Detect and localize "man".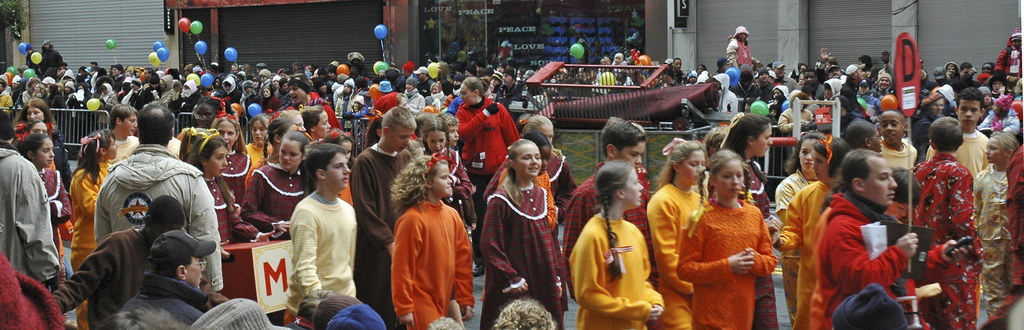
Localized at x1=344, y1=106, x2=418, y2=329.
